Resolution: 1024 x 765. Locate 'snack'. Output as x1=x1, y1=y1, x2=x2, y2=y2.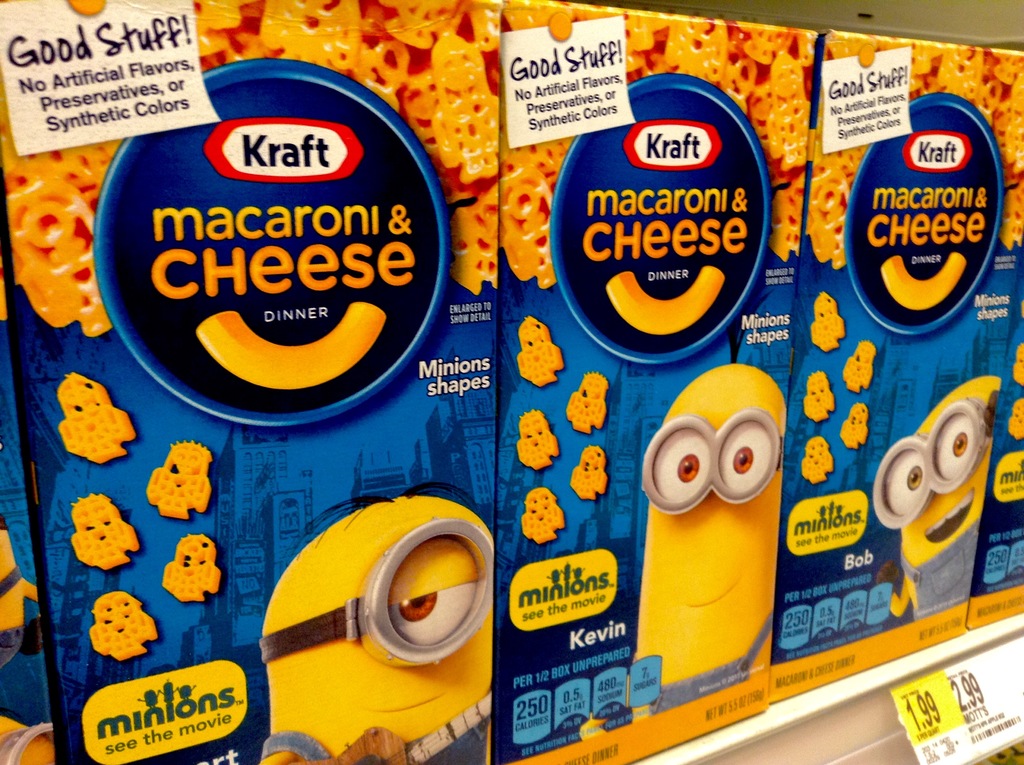
x1=801, y1=432, x2=833, y2=482.
